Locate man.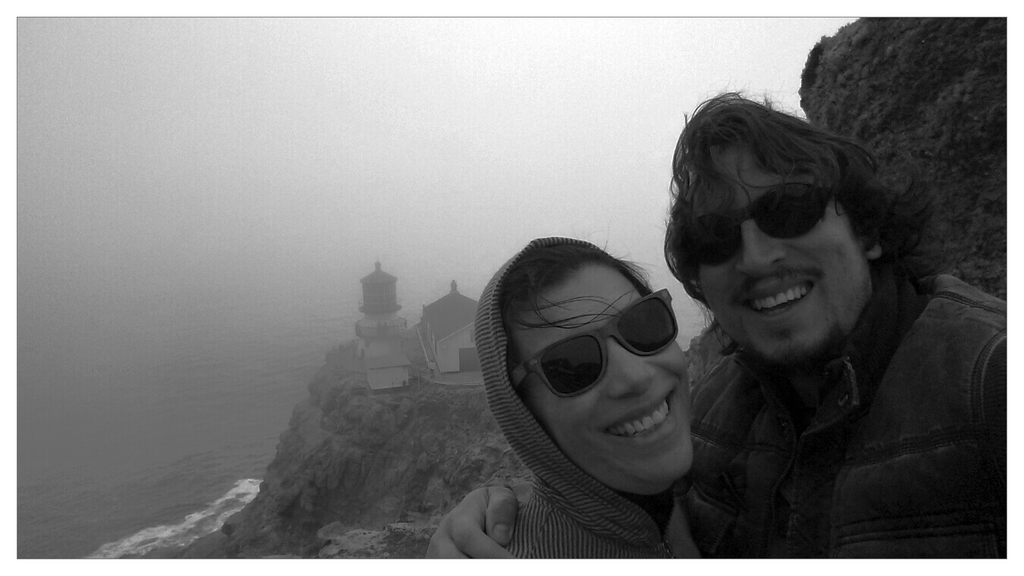
Bounding box: (417,86,1005,560).
